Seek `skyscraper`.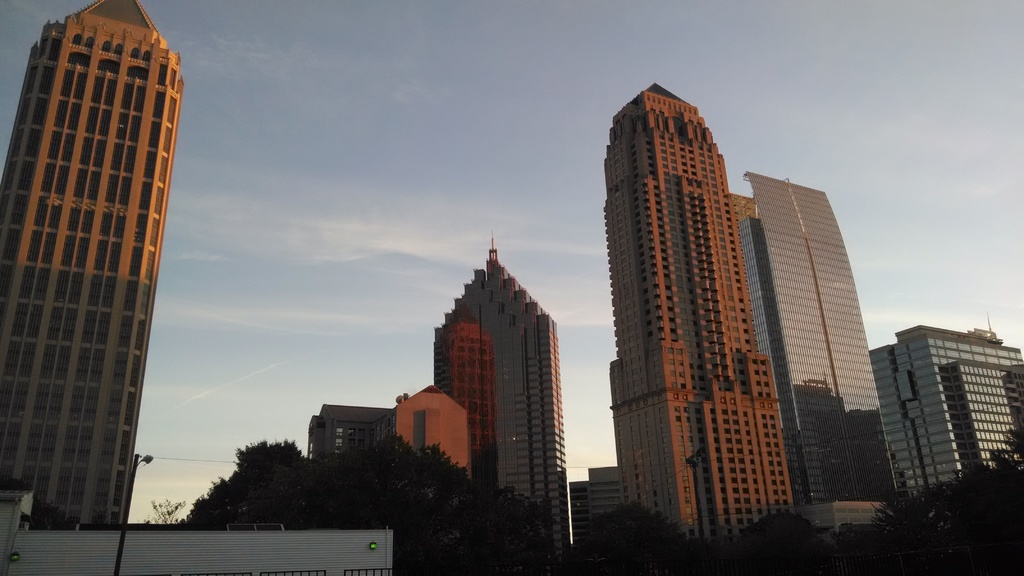
[609, 85, 788, 548].
